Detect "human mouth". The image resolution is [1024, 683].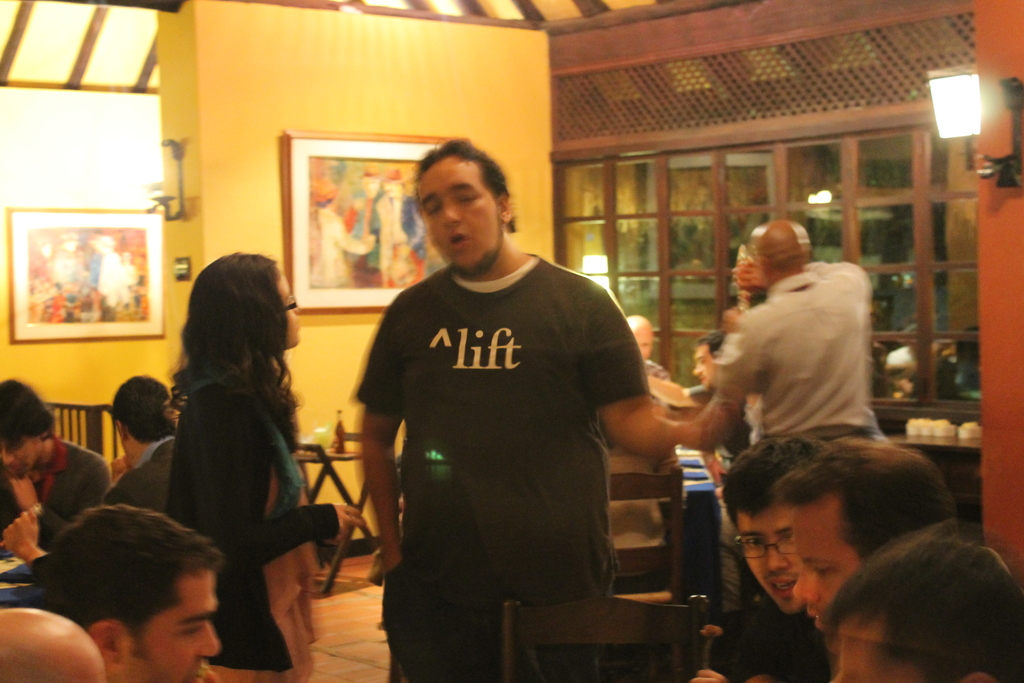
[x1=806, y1=604, x2=829, y2=632].
